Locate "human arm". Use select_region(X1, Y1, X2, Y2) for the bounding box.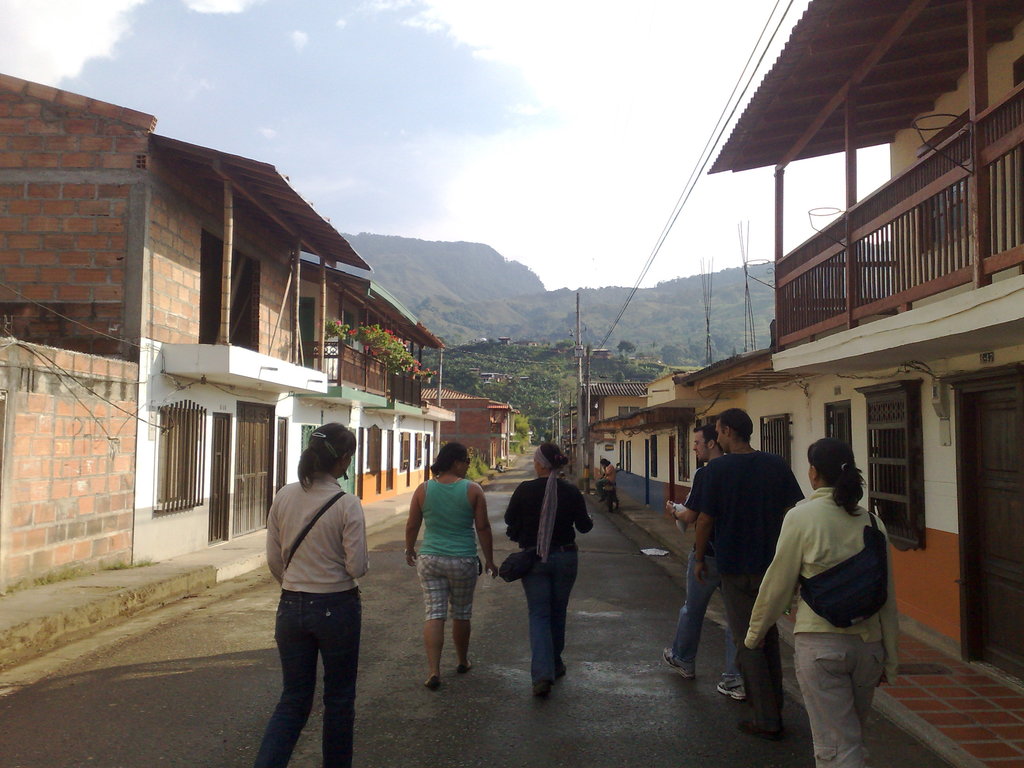
select_region(600, 463, 612, 482).
